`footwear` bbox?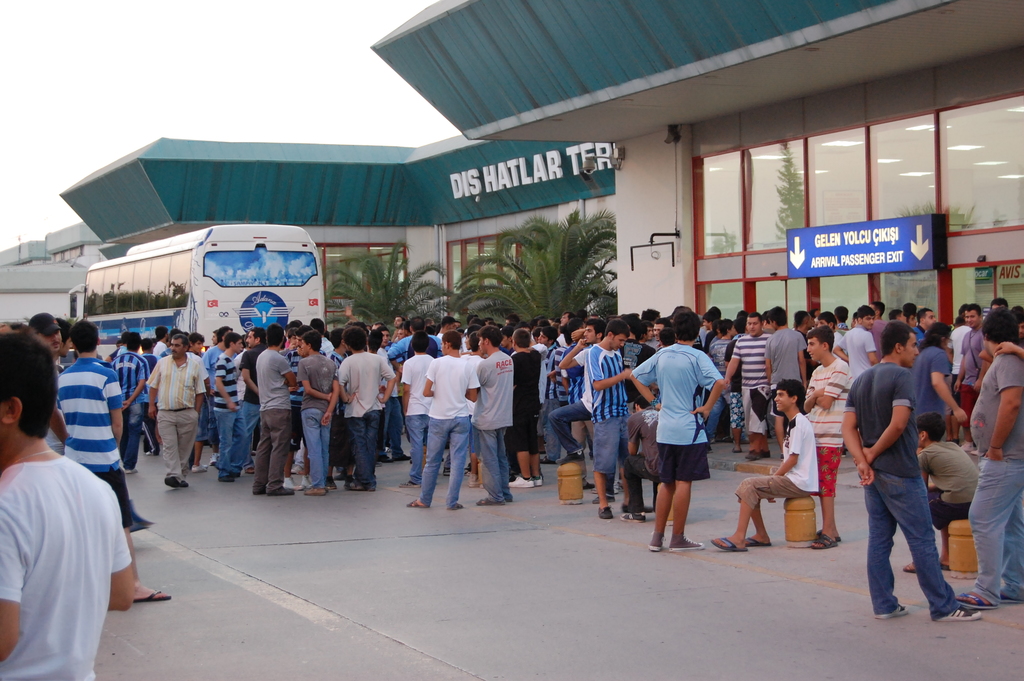
bbox(189, 460, 204, 472)
